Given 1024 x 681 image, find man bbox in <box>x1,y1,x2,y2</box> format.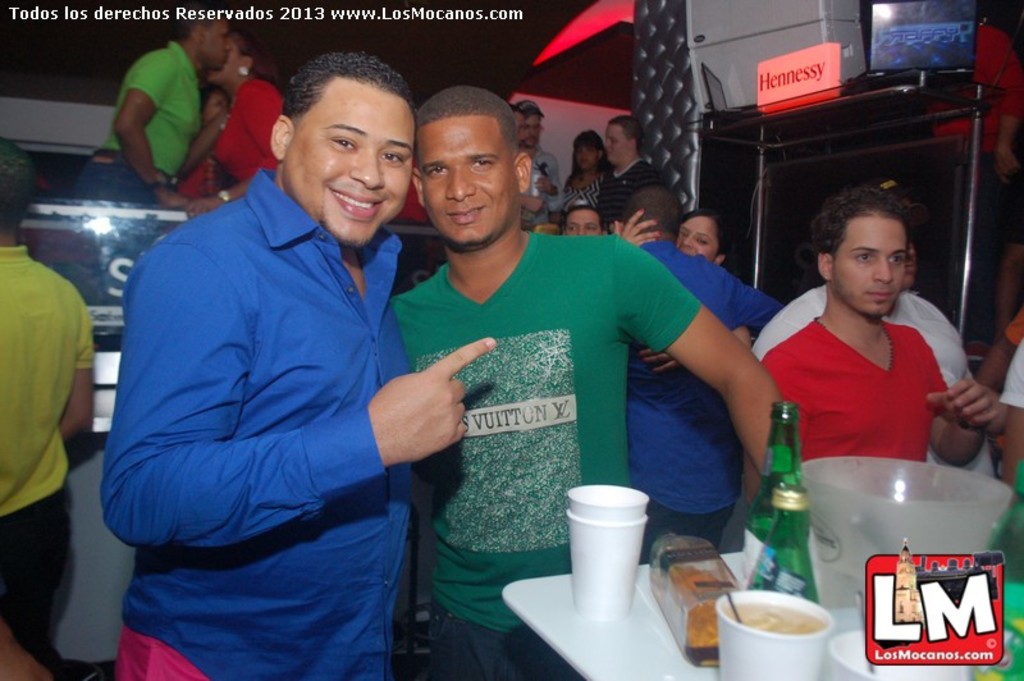
<box>101,52,495,680</box>.
